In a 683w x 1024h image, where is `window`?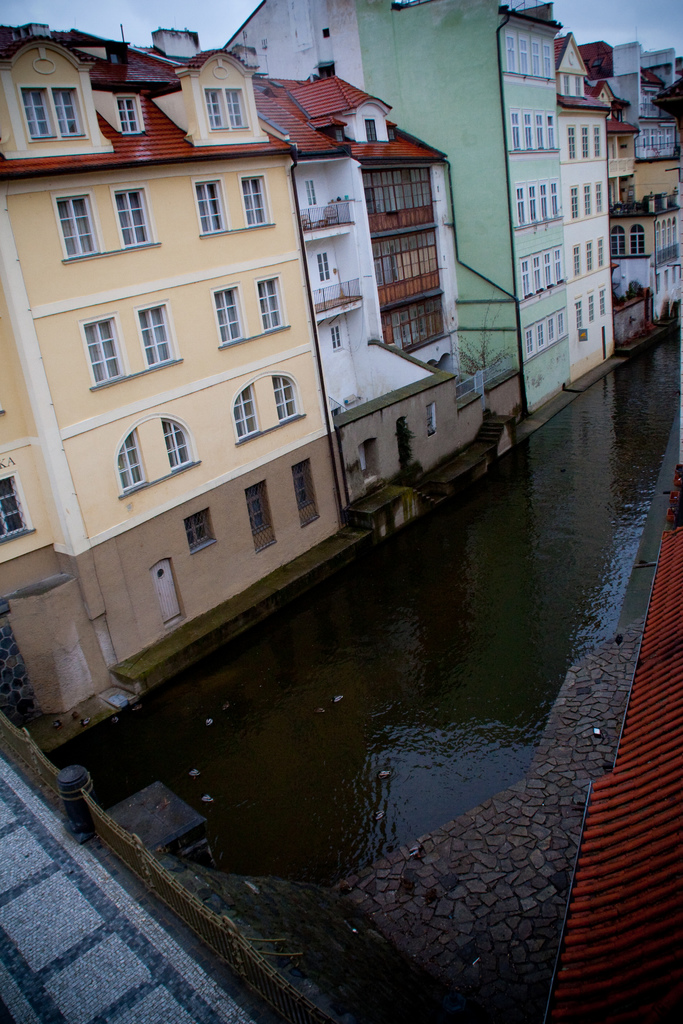
(19,81,56,142).
